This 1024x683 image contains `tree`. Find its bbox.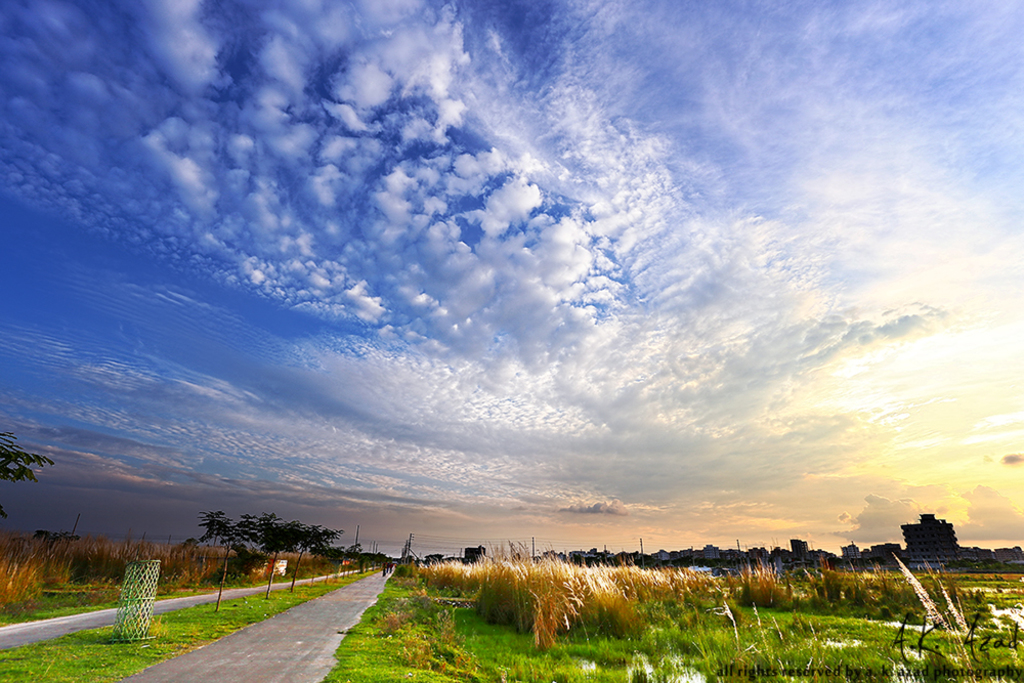
x1=0, y1=435, x2=50, y2=508.
